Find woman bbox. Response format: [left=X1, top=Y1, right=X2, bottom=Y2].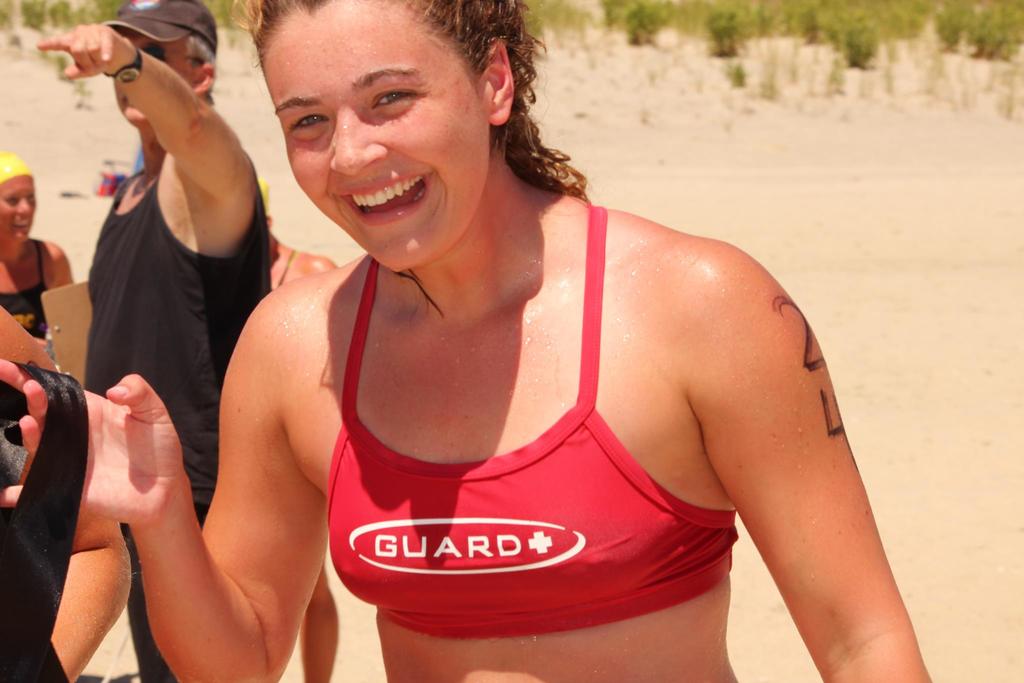
[left=157, top=17, right=893, bottom=655].
